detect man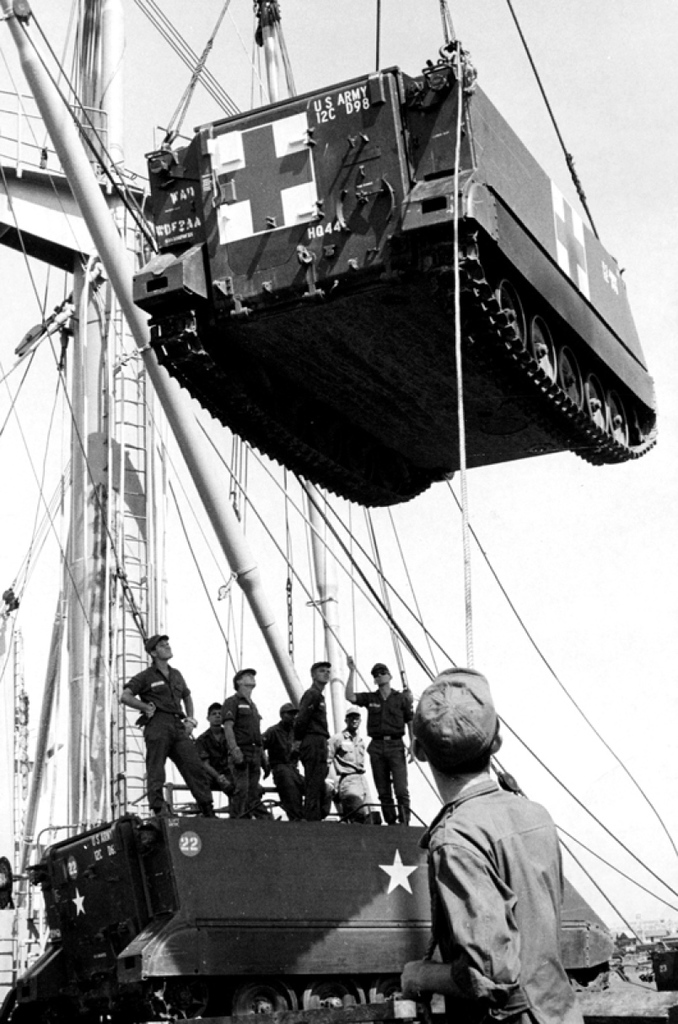
locate(126, 633, 207, 817)
